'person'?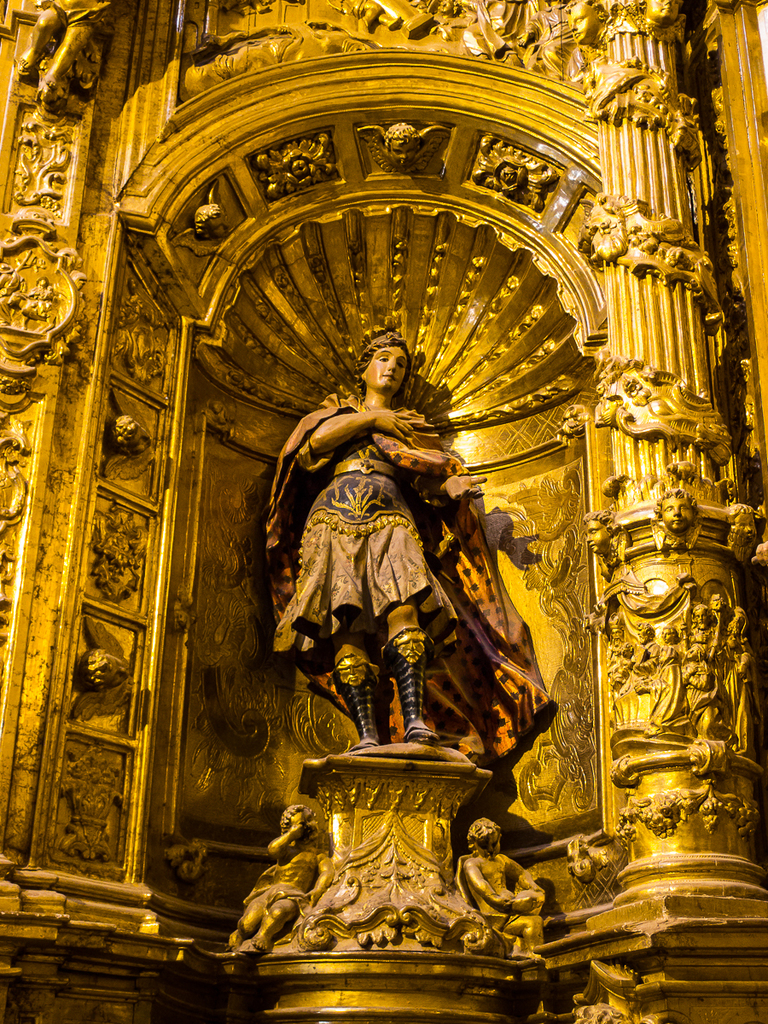
[15, 0, 123, 102]
